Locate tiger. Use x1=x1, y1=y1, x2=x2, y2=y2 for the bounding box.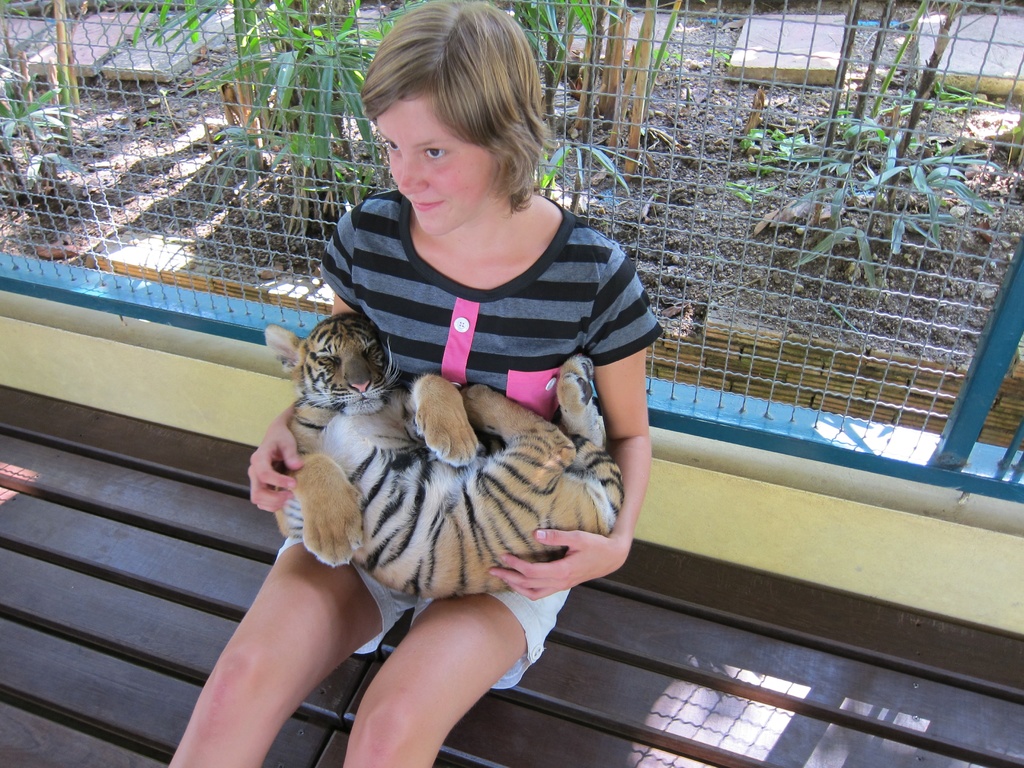
x1=264, y1=314, x2=627, y2=600.
